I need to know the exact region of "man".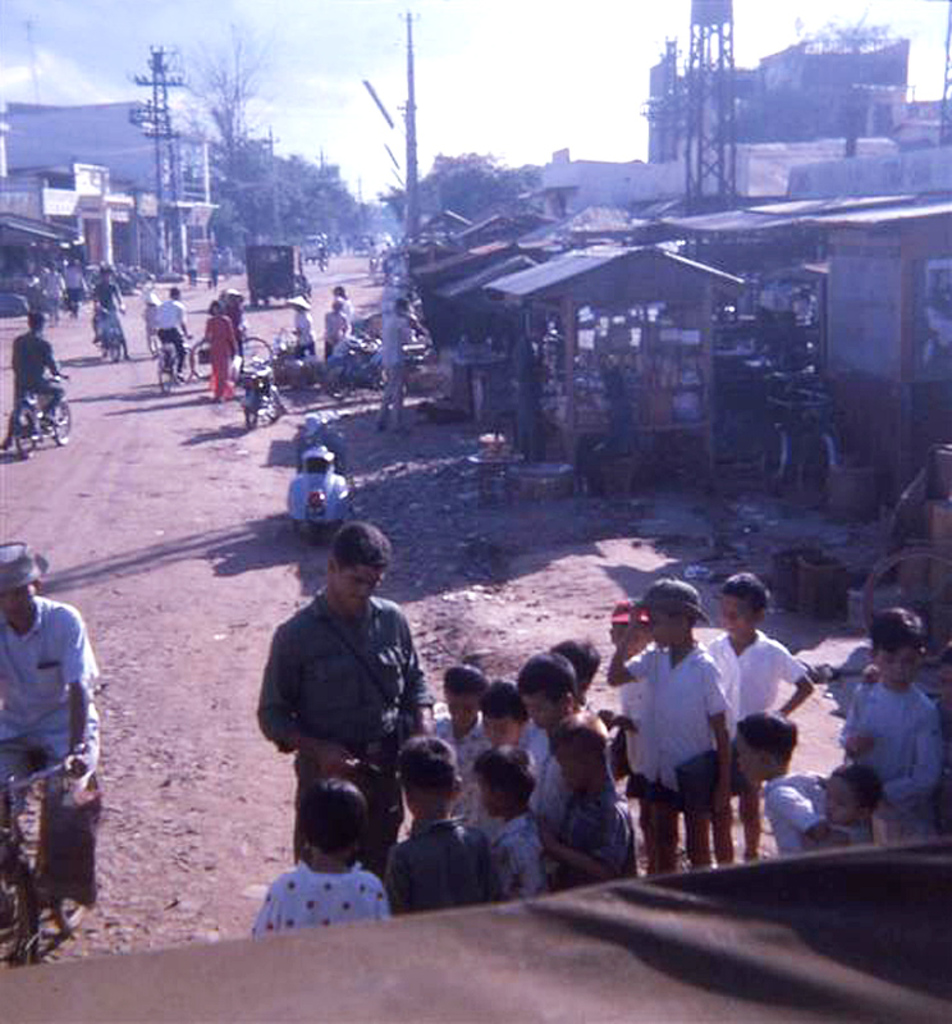
Region: crop(375, 294, 422, 434).
